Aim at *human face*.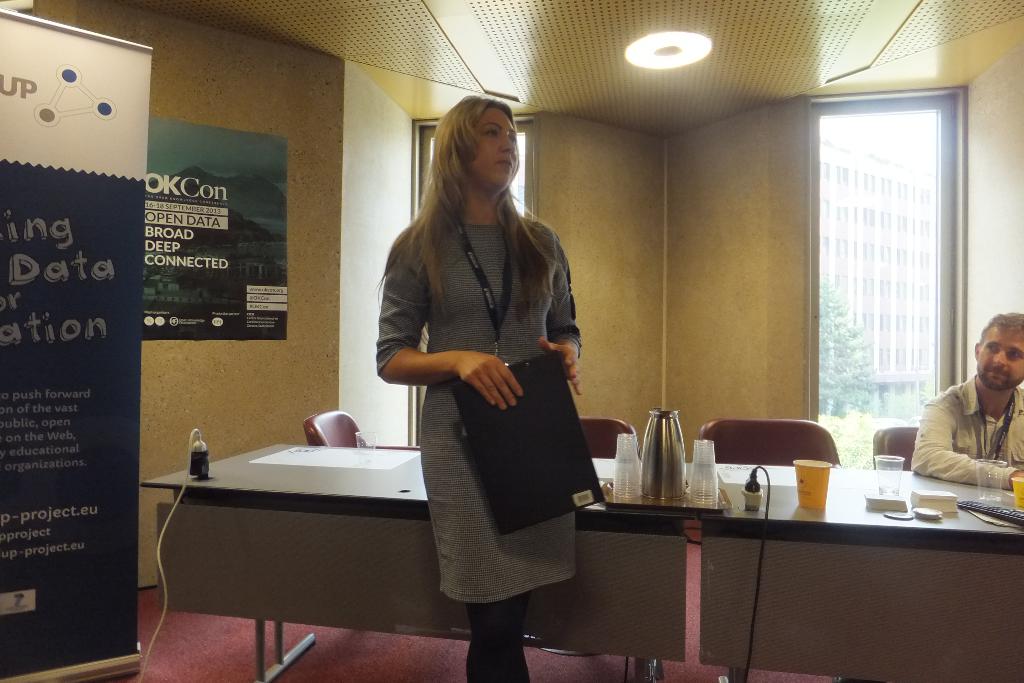
Aimed at box(974, 324, 1023, 391).
